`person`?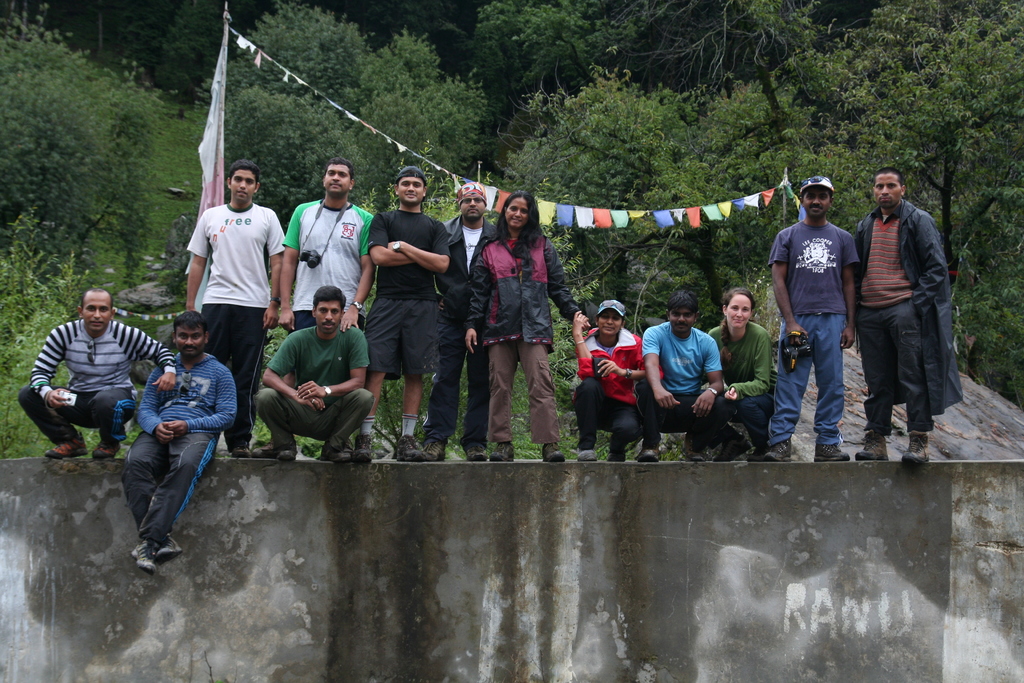
left=422, top=164, right=504, bottom=453
